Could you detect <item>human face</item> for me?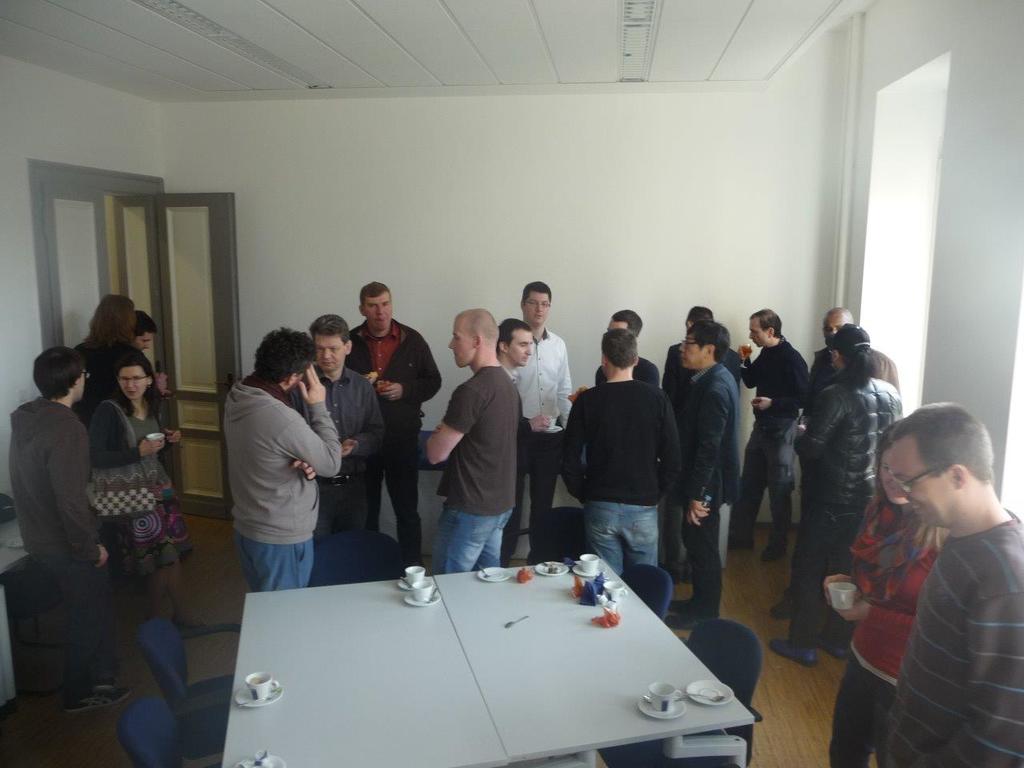
Detection result: region(524, 290, 553, 324).
